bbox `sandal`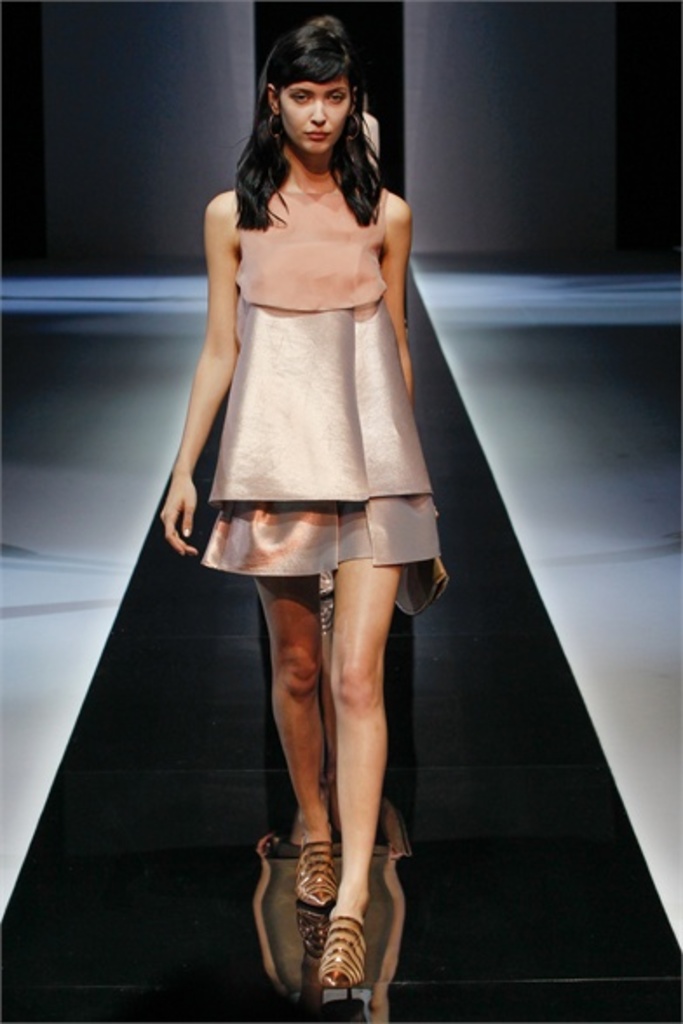
region(286, 874, 383, 998)
